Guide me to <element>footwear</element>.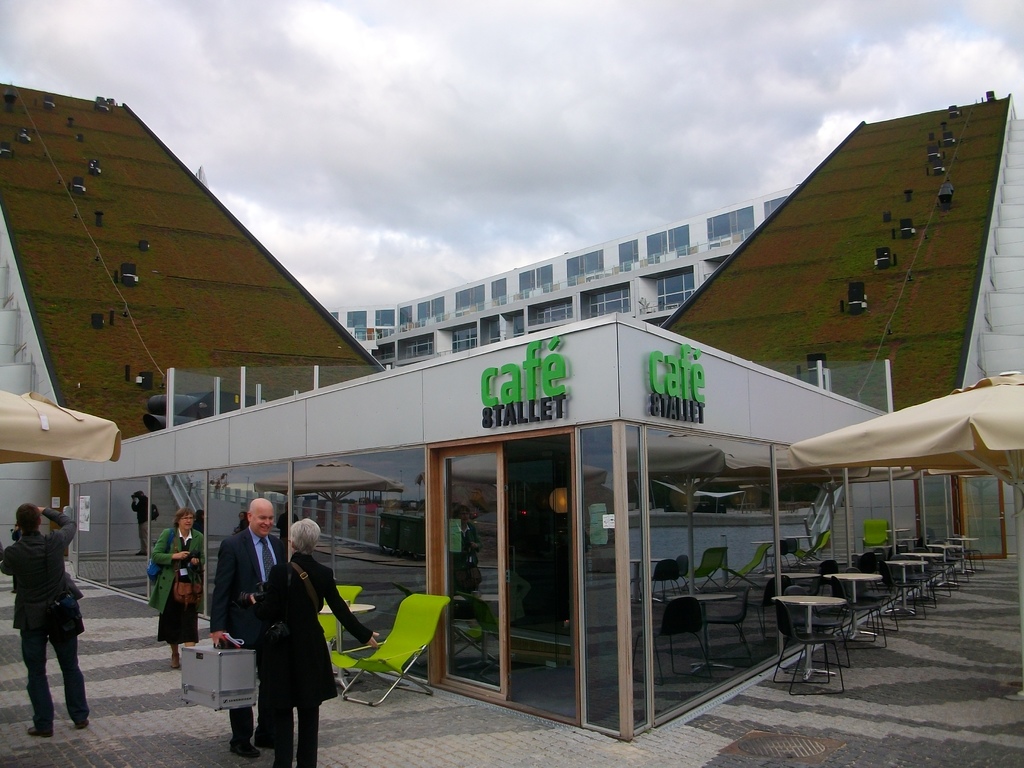
Guidance: (76, 715, 88, 733).
